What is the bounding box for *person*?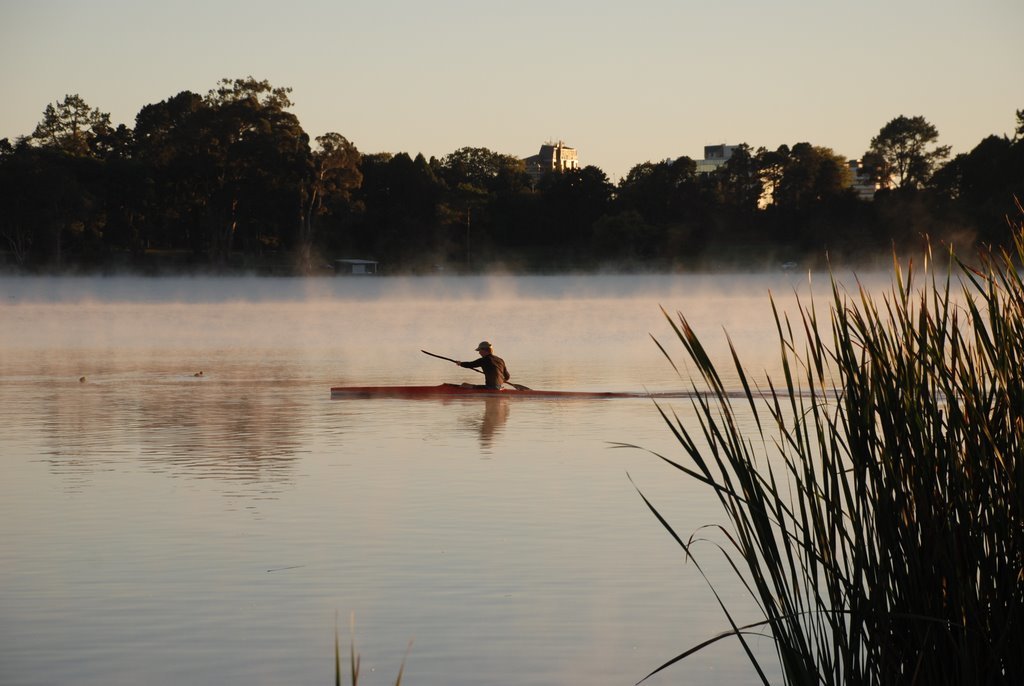
(x1=458, y1=342, x2=509, y2=389).
